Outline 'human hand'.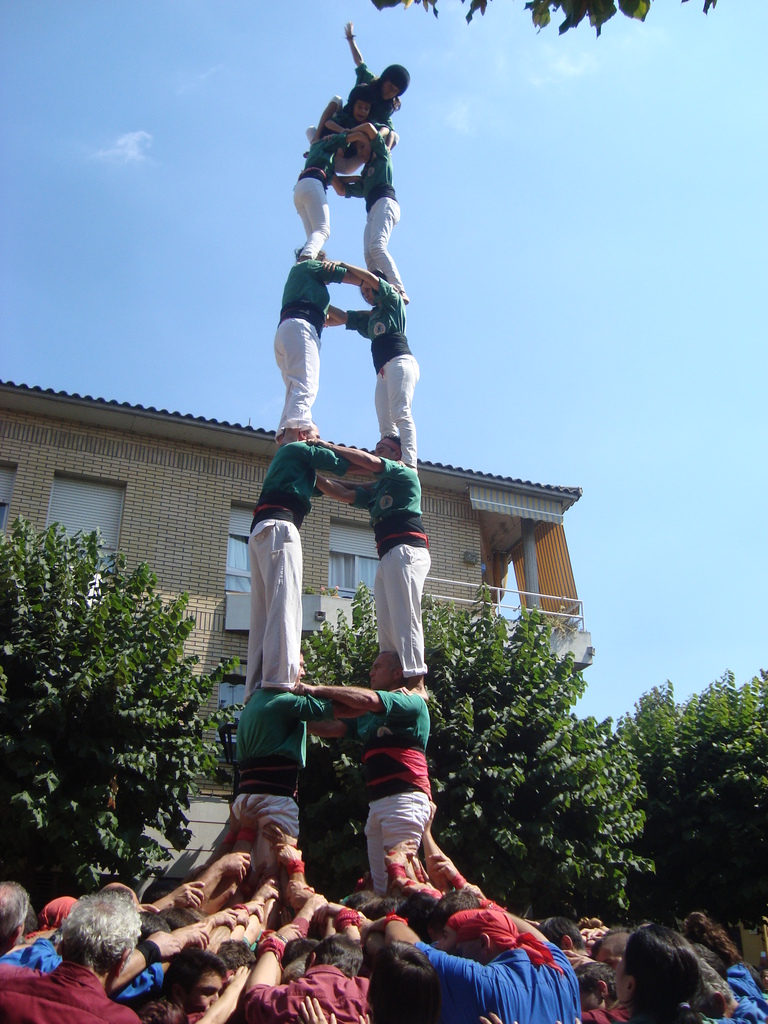
Outline: 148, 932, 180, 954.
